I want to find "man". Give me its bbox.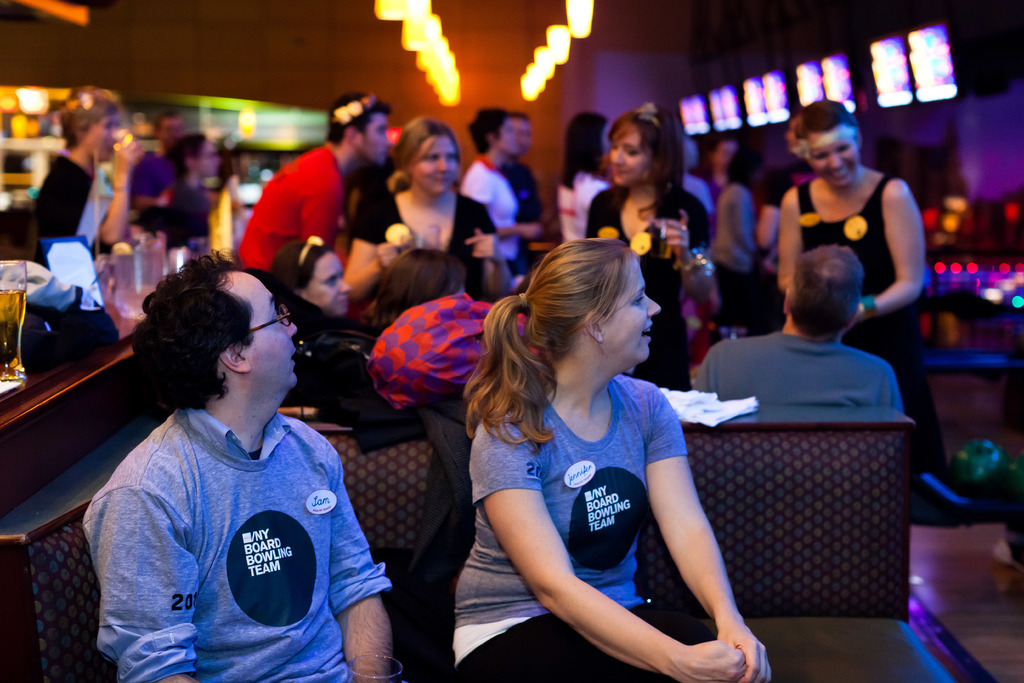
locate(706, 133, 736, 202).
